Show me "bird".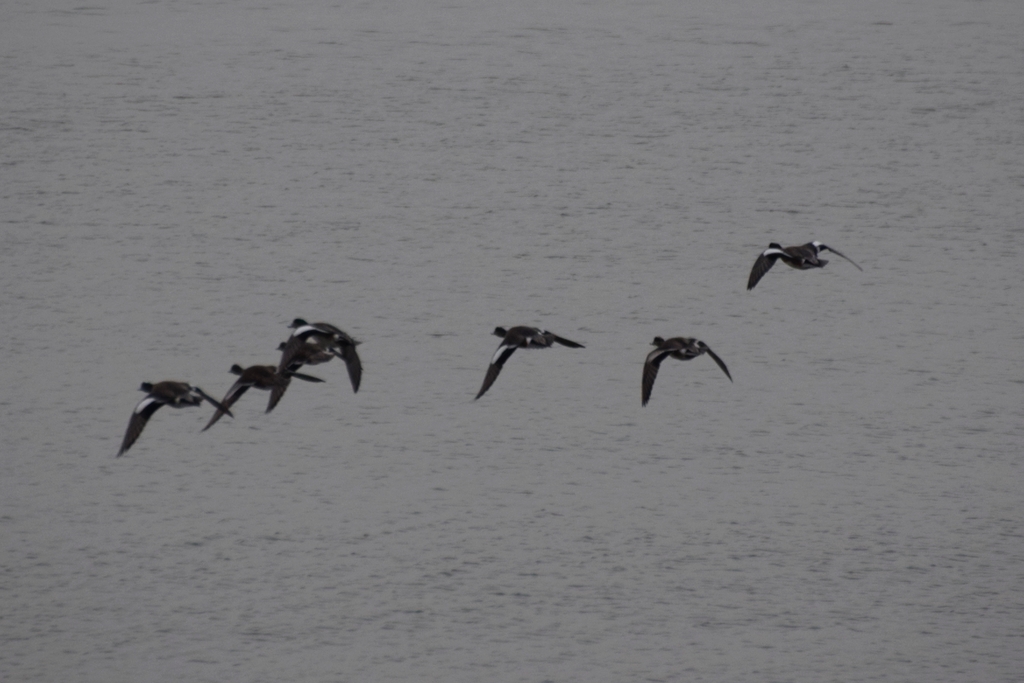
"bird" is here: {"left": 636, "top": 324, "right": 746, "bottom": 412}.
